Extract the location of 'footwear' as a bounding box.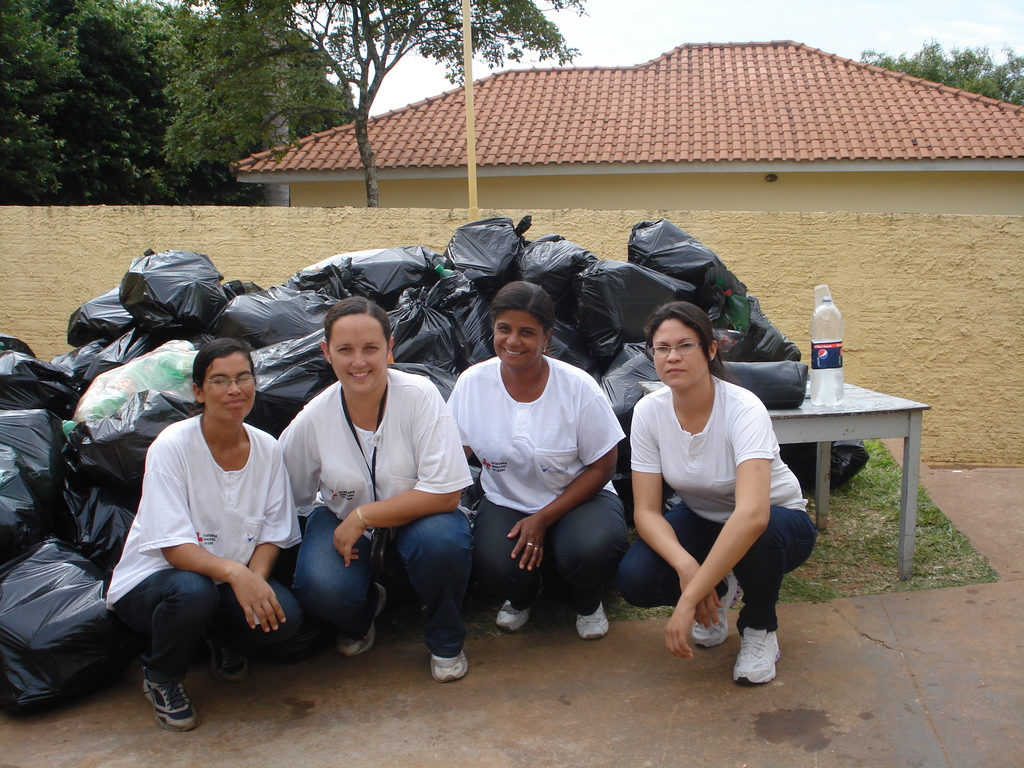
[692, 578, 738, 646].
